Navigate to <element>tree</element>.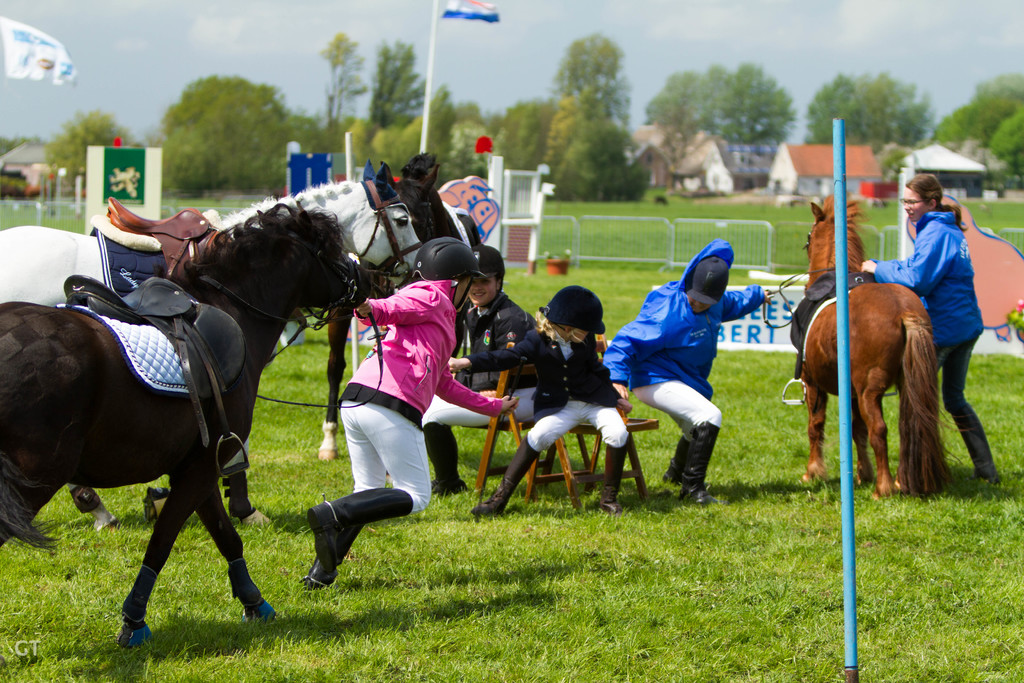
Navigation target: (387,83,447,178).
